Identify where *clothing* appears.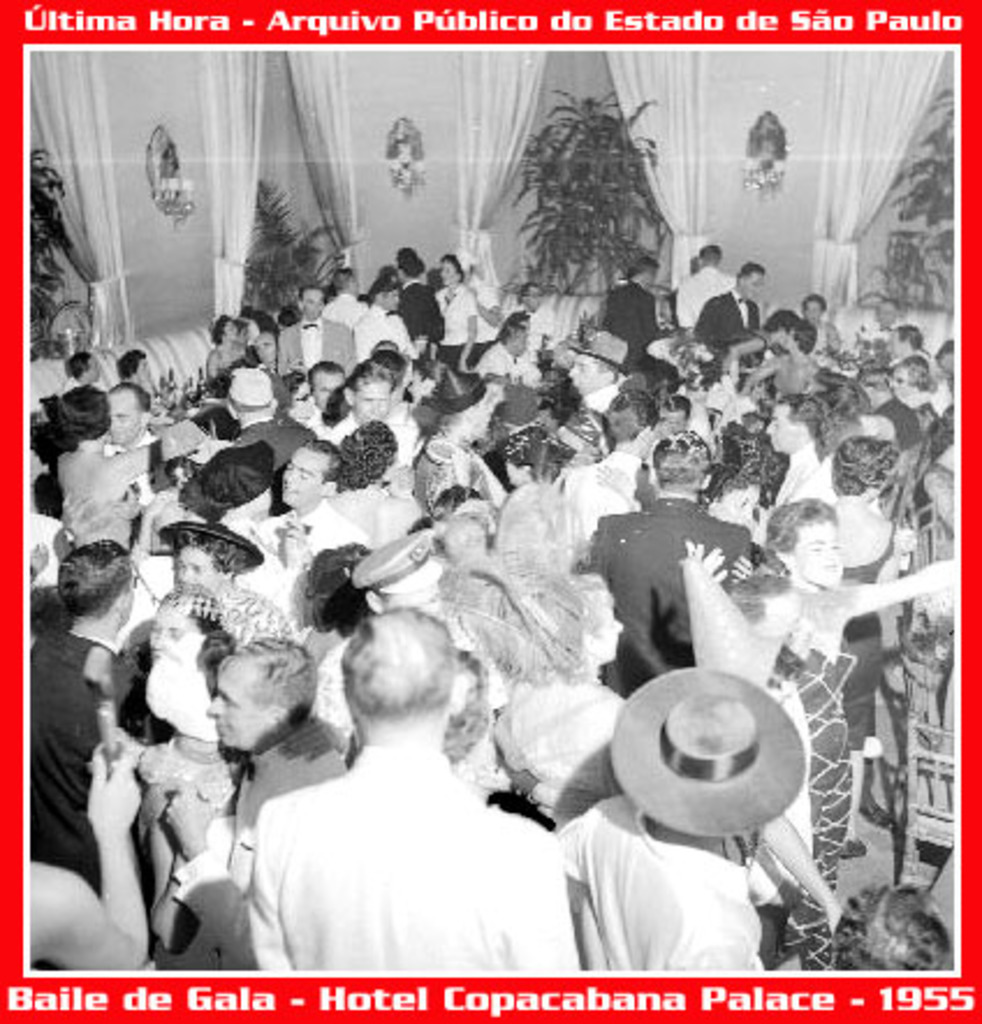
Appears at left=322, top=290, right=364, bottom=322.
